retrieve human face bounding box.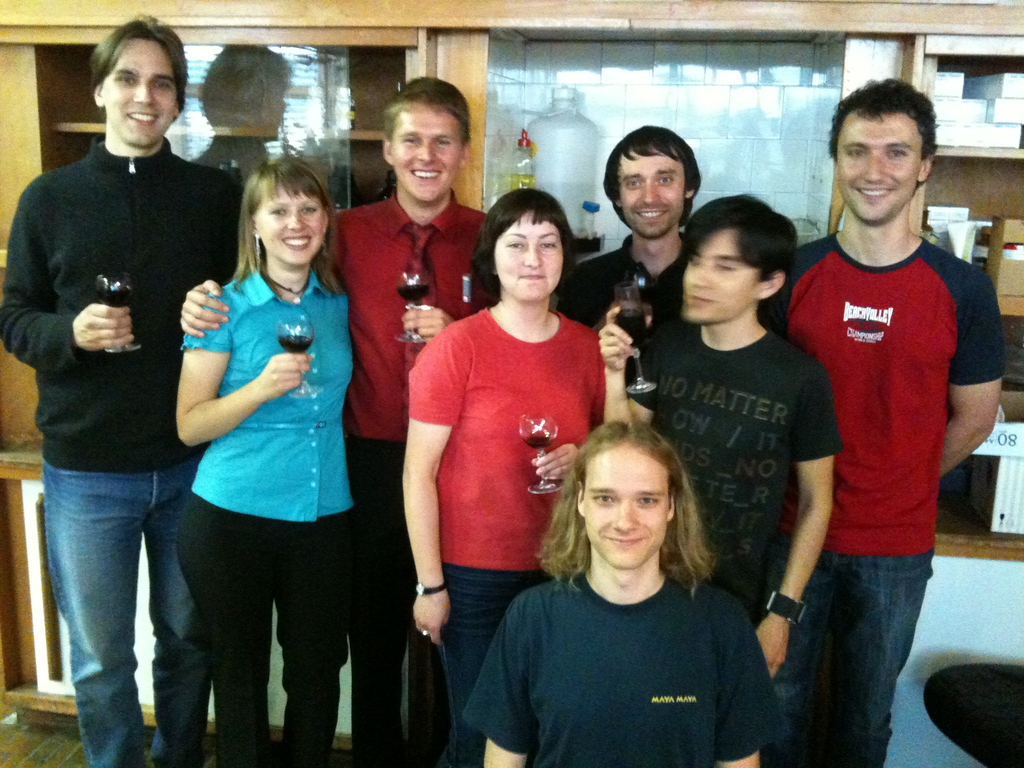
Bounding box: l=494, t=214, r=563, b=303.
